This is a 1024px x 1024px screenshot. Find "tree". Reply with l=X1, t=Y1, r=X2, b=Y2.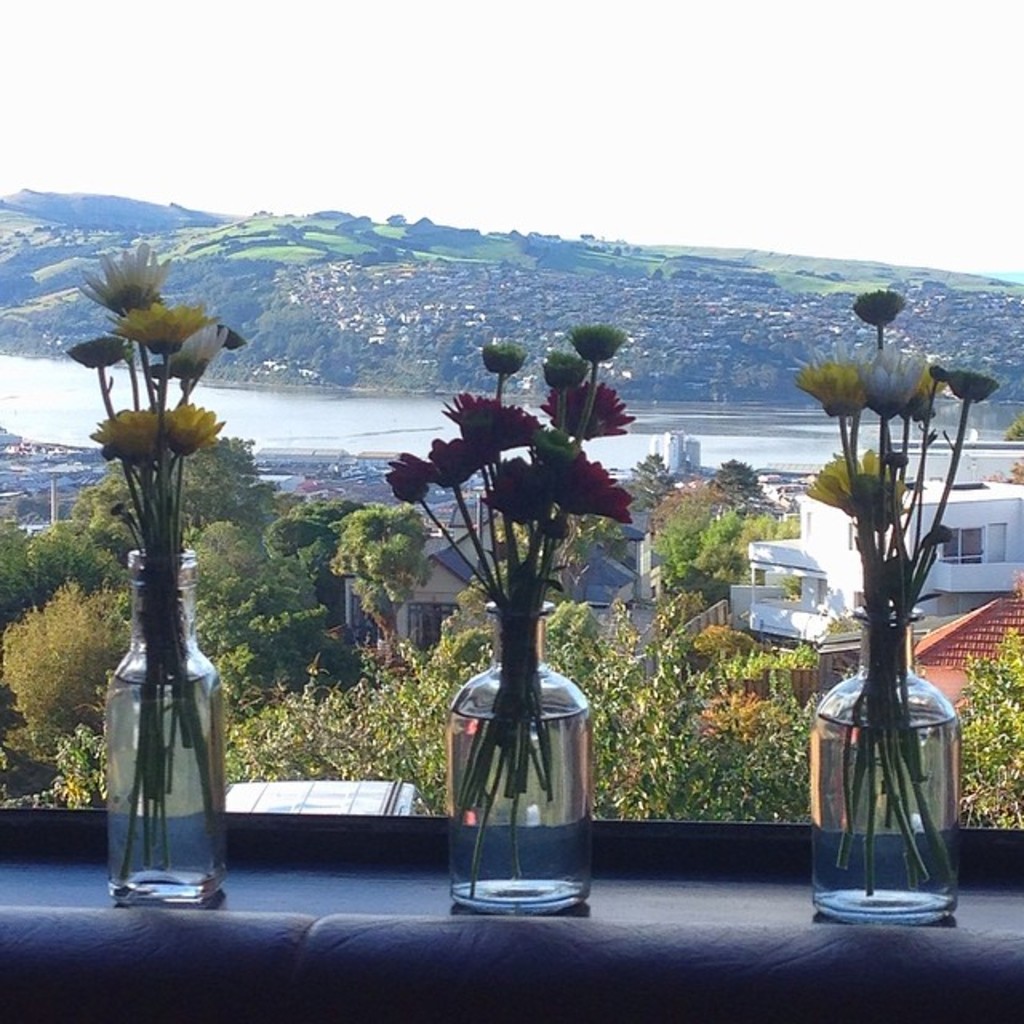
l=955, t=638, r=1022, b=829.
